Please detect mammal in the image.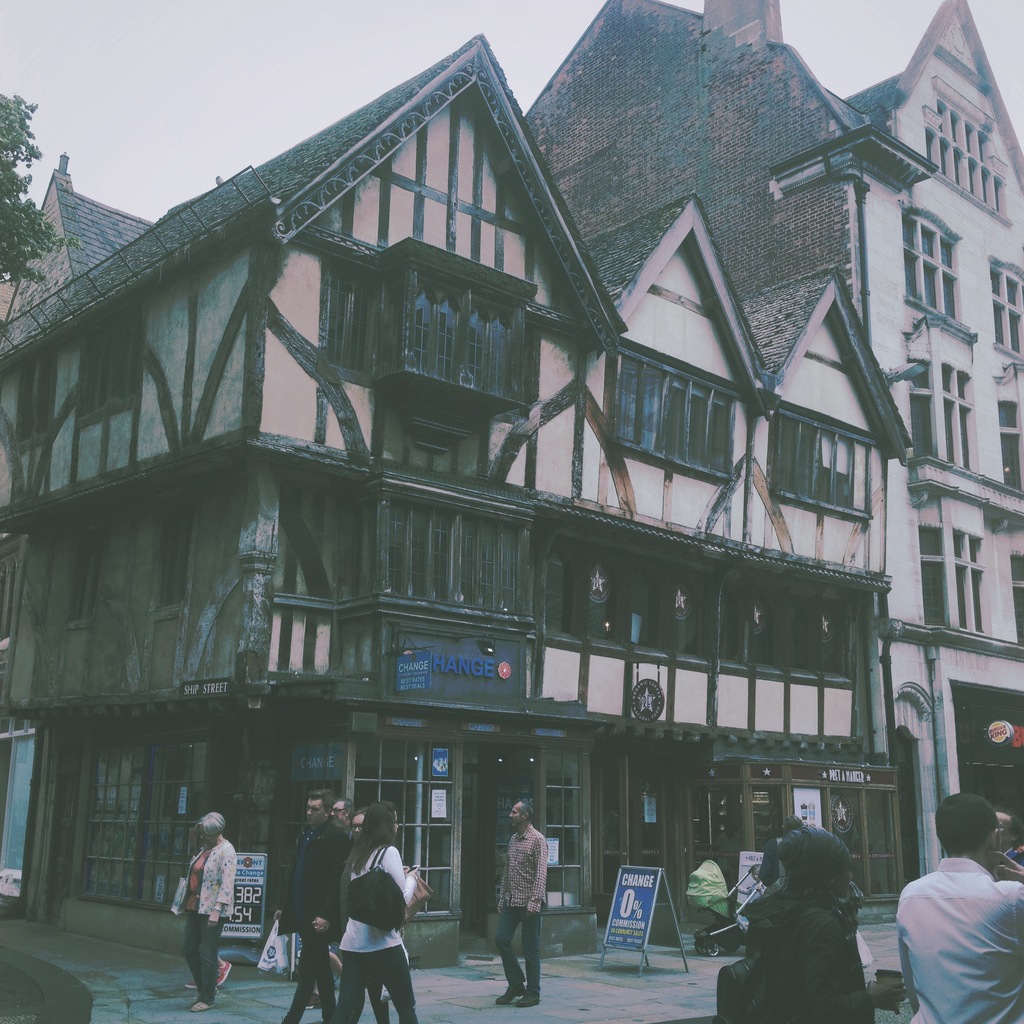
x1=995 y1=810 x2=1023 y2=870.
